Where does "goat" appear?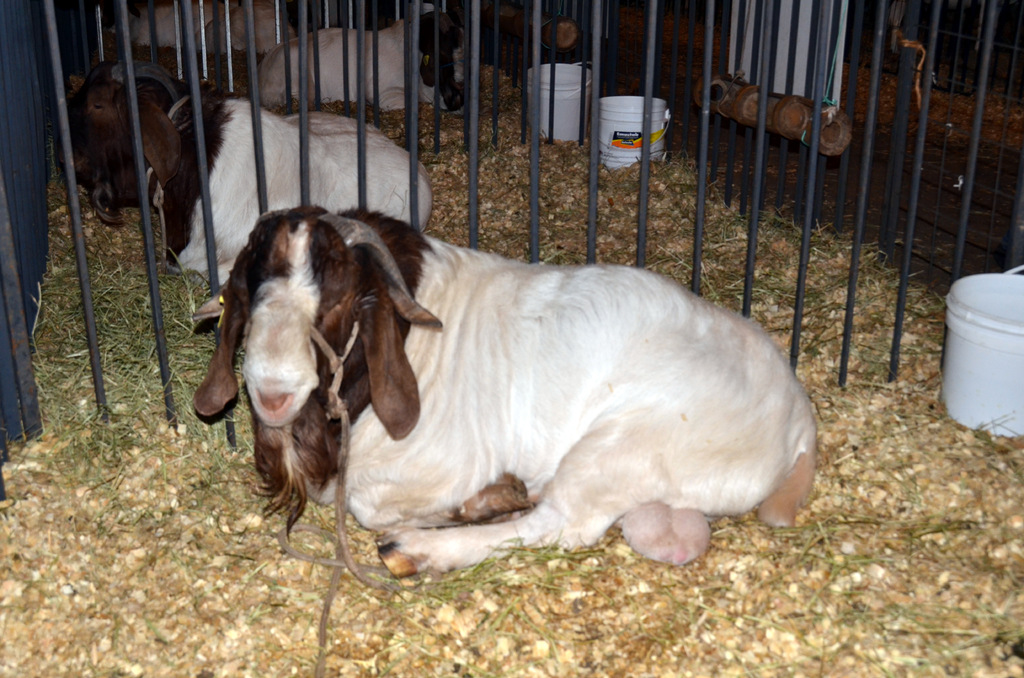
Appears at box=[257, 10, 464, 112].
